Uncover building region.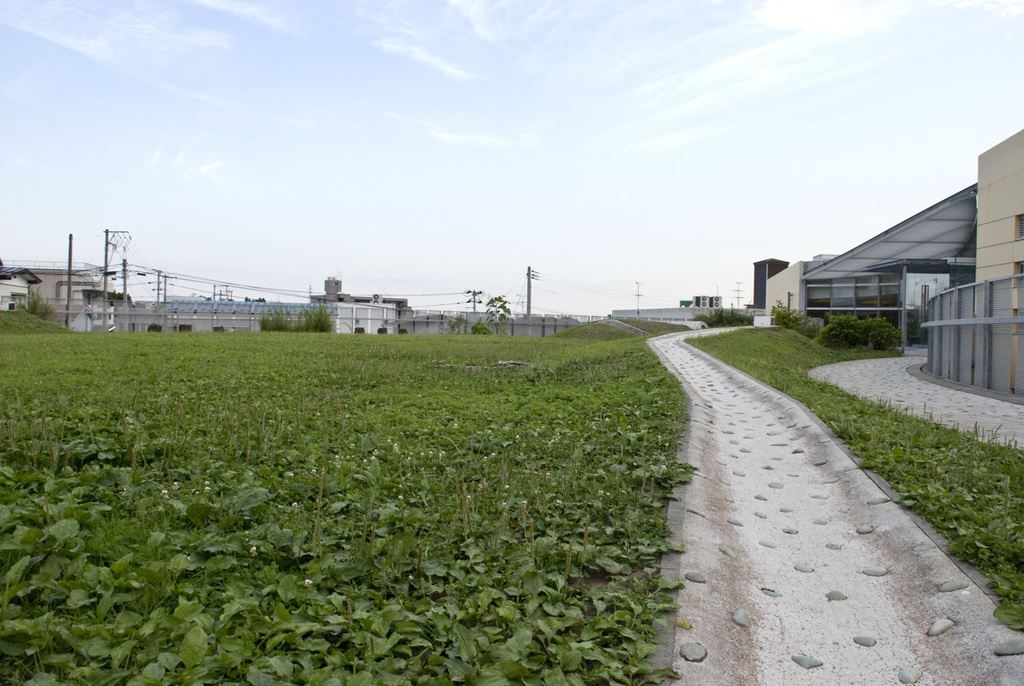
Uncovered: crop(37, 271, 100, 322).
